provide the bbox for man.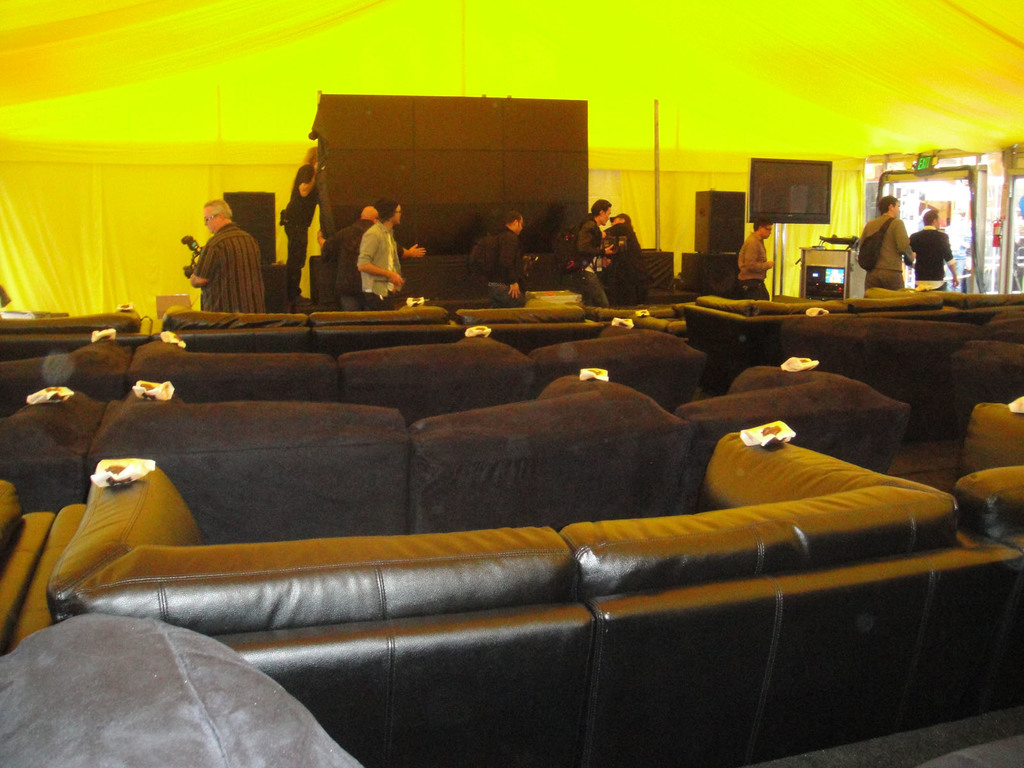
region(357, 198, 406, 308).
